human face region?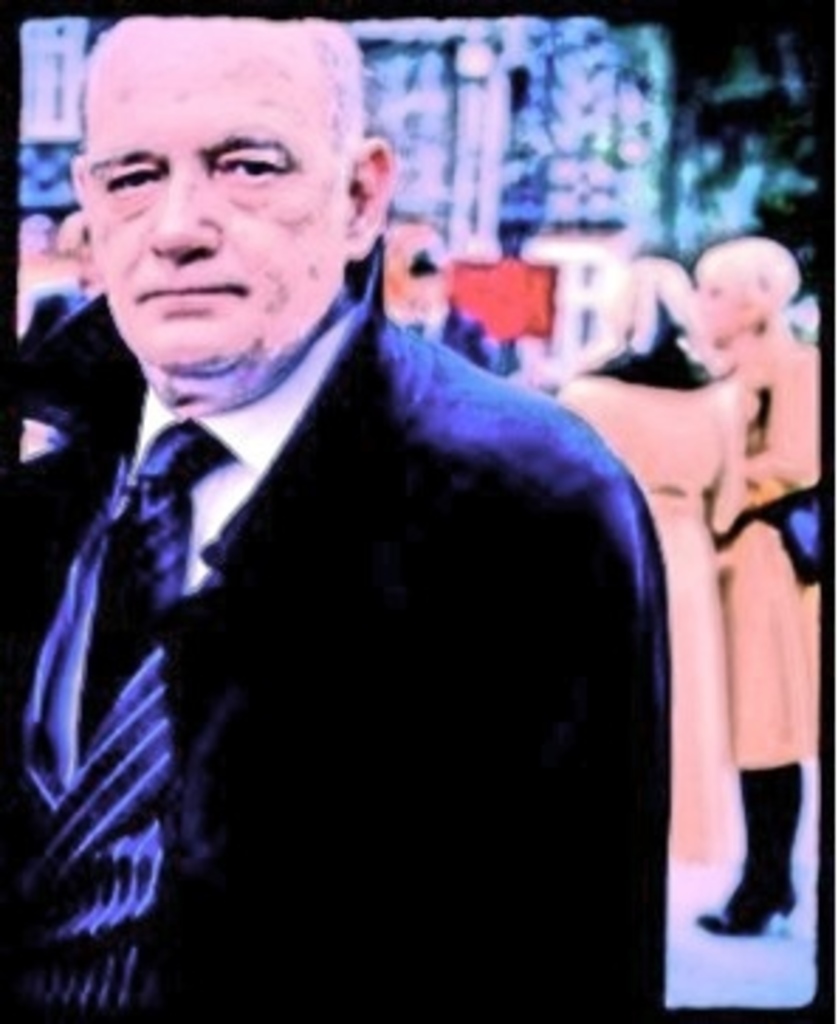
l=85, t=14, r=347, b=381
